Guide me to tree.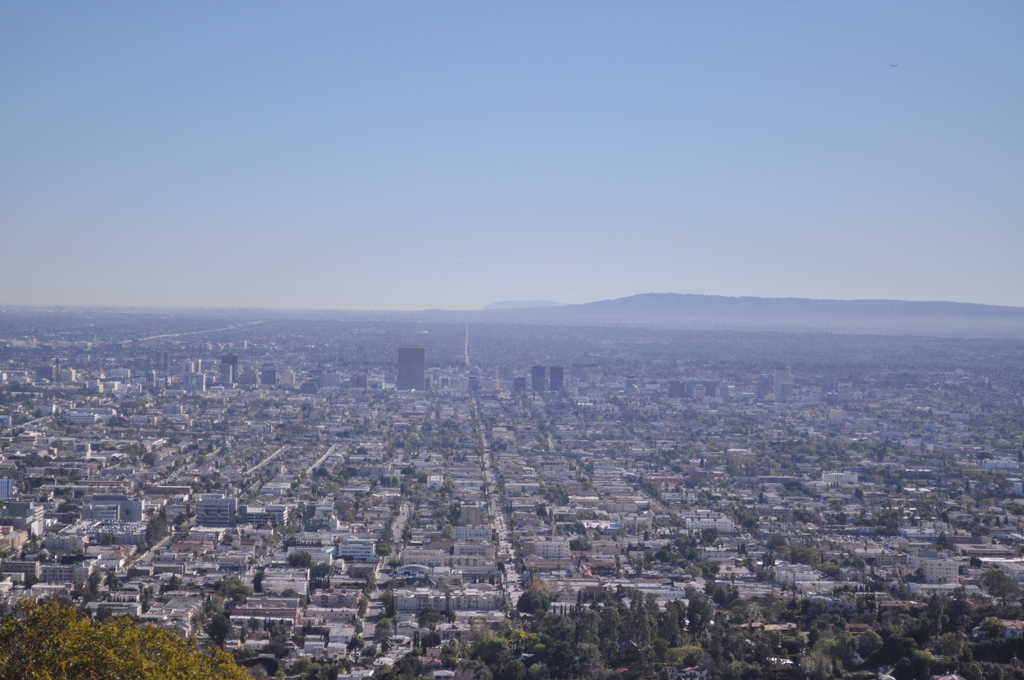
Guidance: region(240, 482, 245, 492).
